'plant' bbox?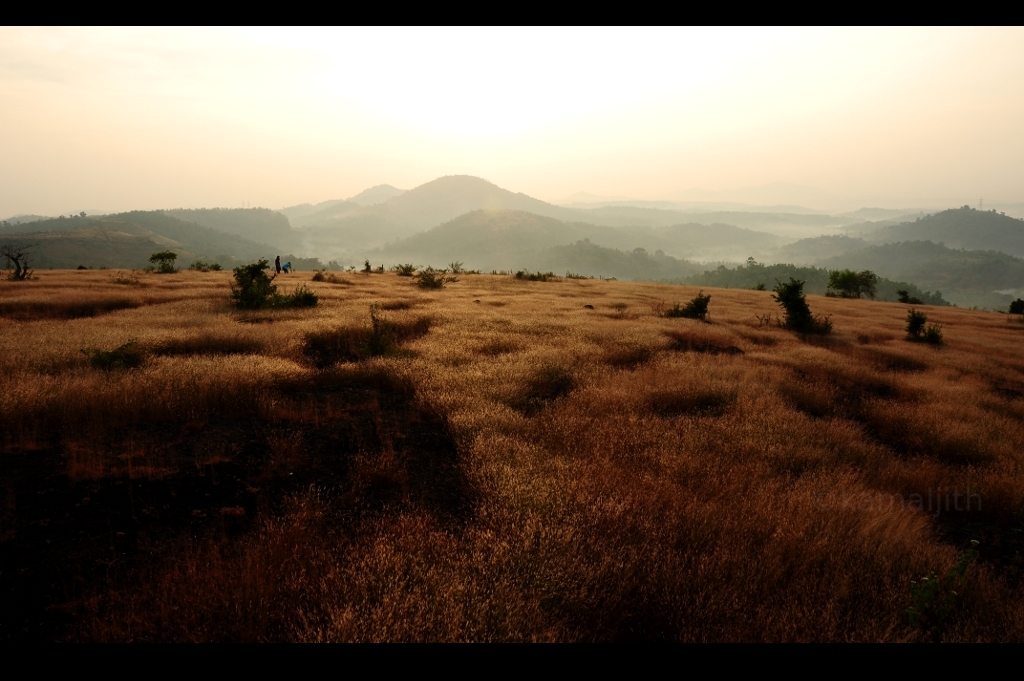
box(360, 256, 382, 279)
